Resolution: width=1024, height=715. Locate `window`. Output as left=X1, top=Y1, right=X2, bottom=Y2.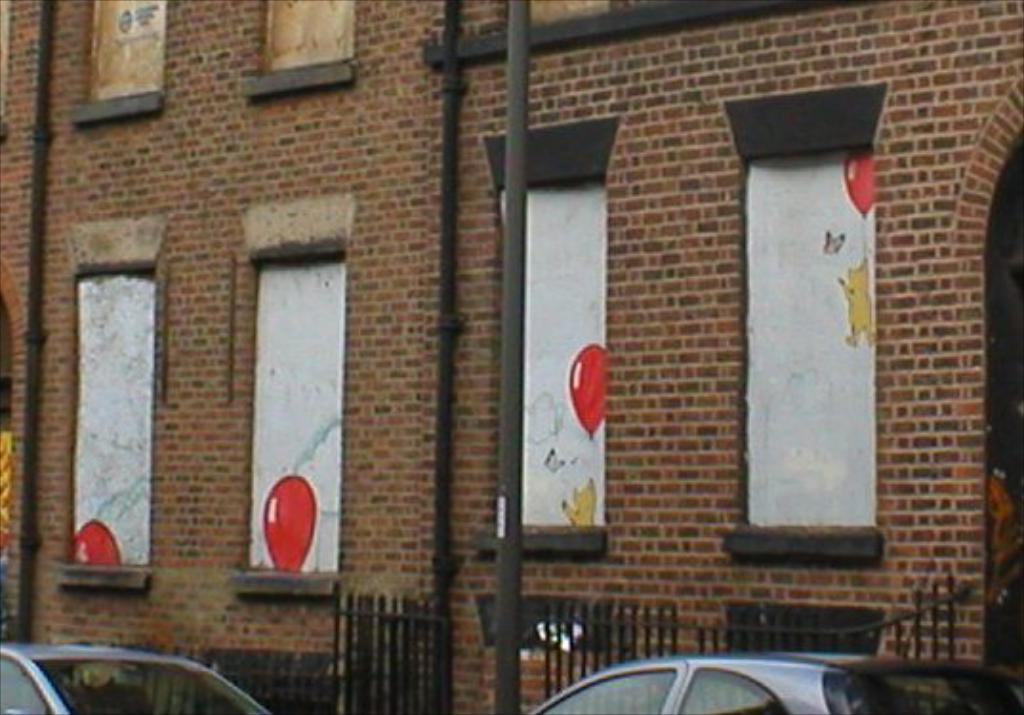
left=244, top=254, right=345, bottom=580.
